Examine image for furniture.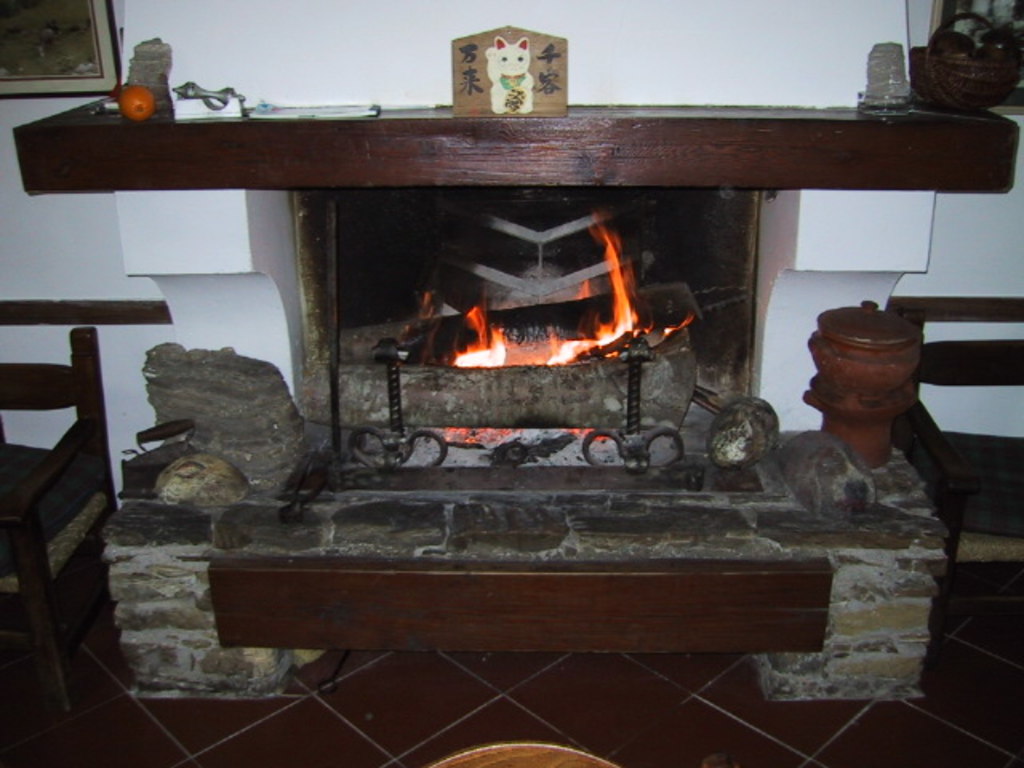
Examination result: {"left": 885, "top": 296, "right": 1022, "bottom": 659}.
